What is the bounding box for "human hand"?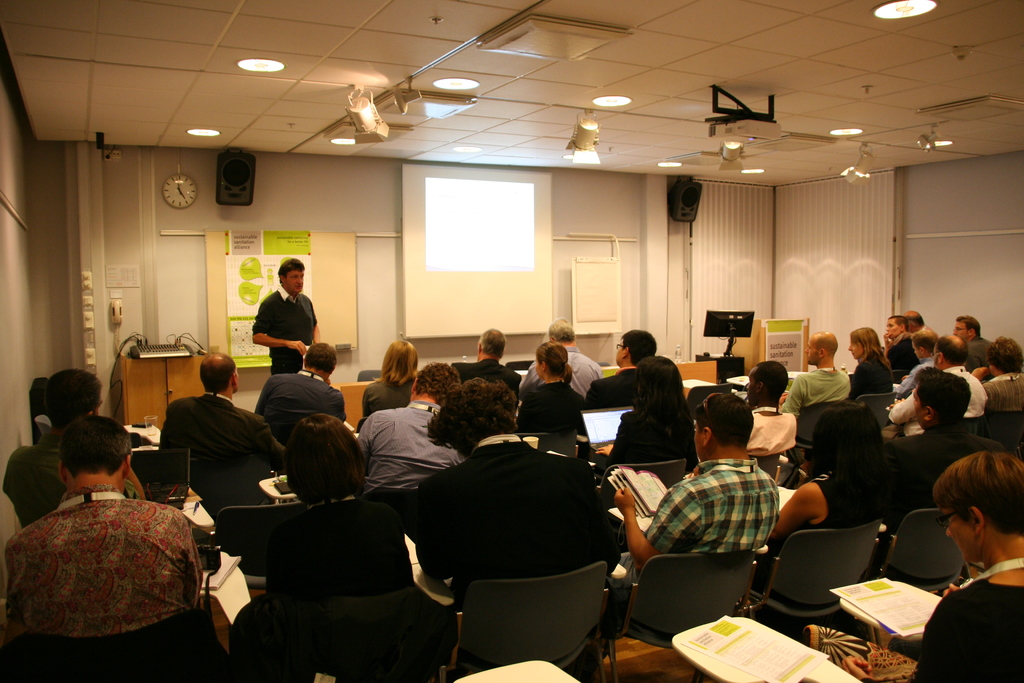
bbox=(970, 365, 989, 382).
